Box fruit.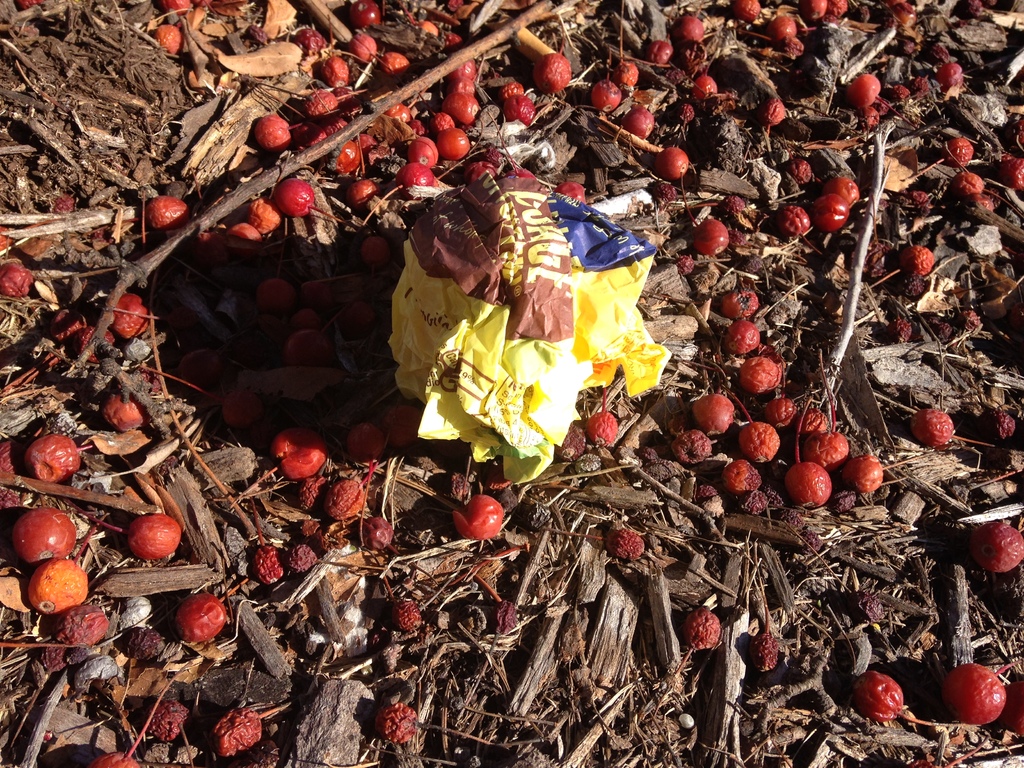
(x1=623, y1=102, x2=660, y2=138).
